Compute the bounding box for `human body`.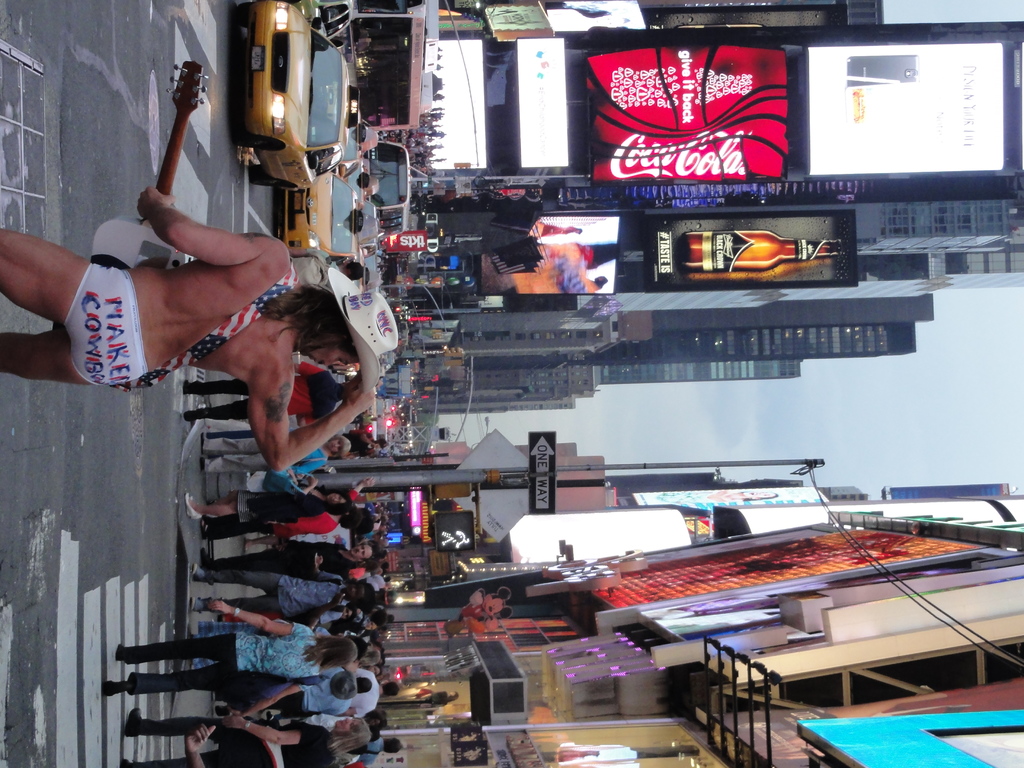
bbox(112, 594, 360, 696).
